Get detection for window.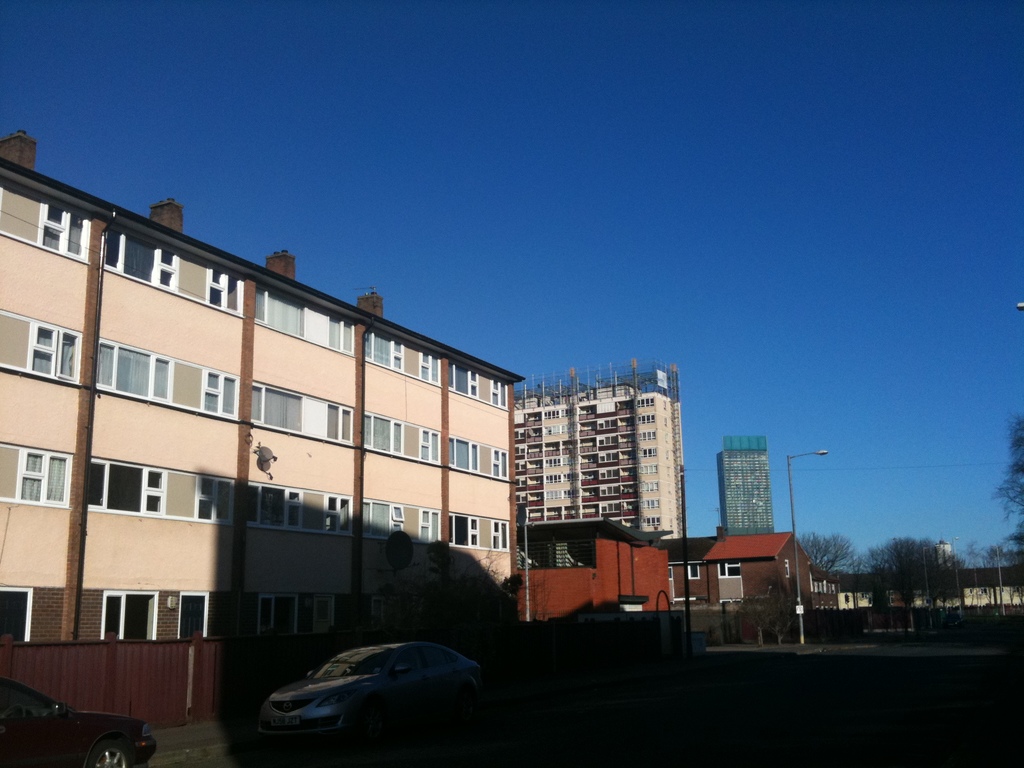
Detection: crop(605, 502, 623, 513).
